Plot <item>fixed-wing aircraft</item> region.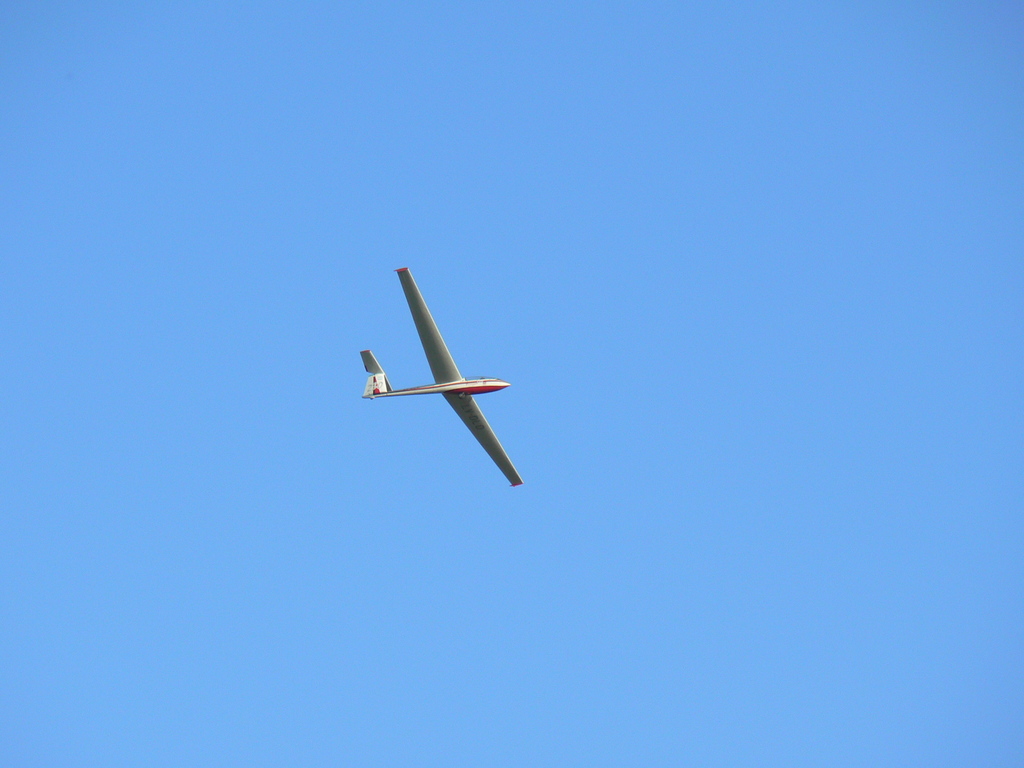
Plotted at rect(358, 264, 523, 484).
